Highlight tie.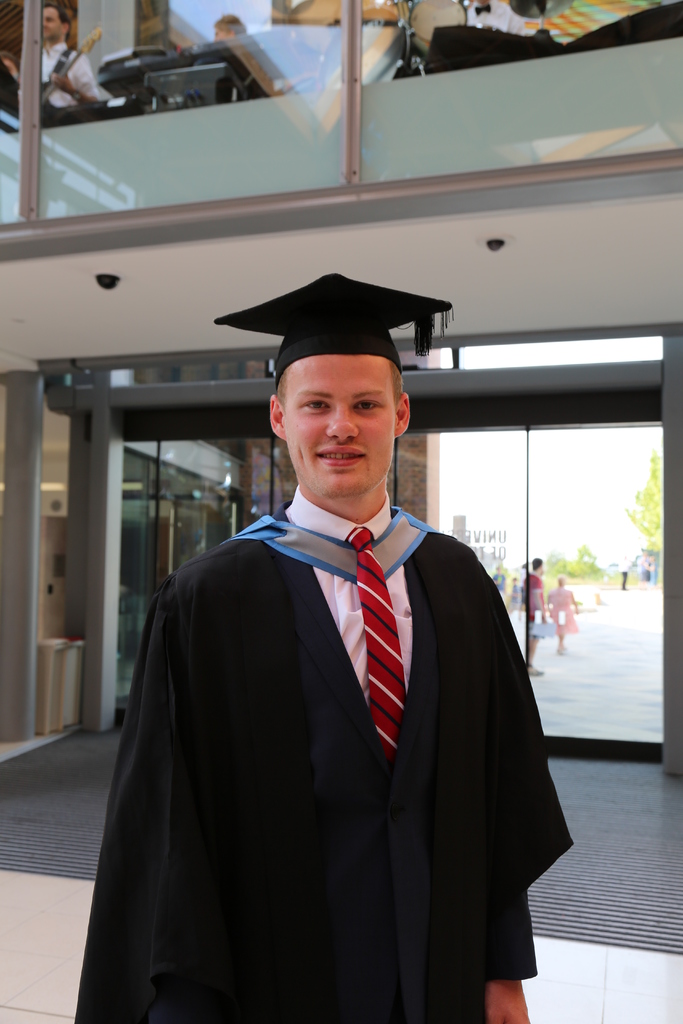
Highlighted region: rect(354, 528, 408, 765).
